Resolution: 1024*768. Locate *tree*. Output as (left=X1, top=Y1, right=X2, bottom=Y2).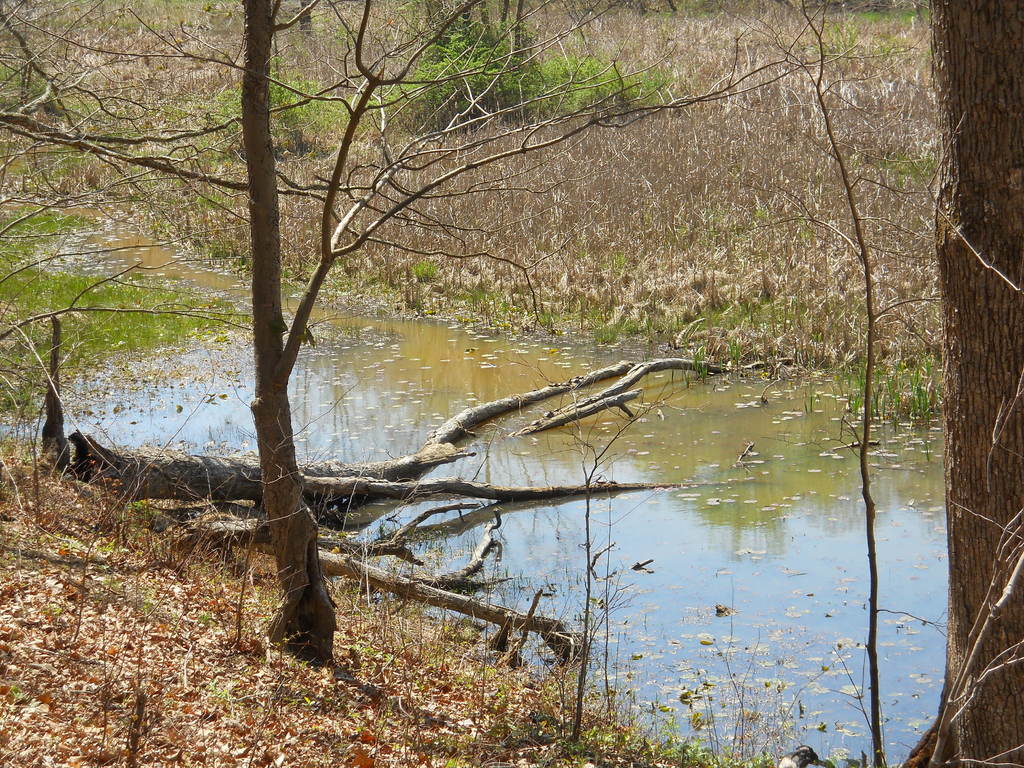
(left=0, top=0, right=807, bottom=666).
